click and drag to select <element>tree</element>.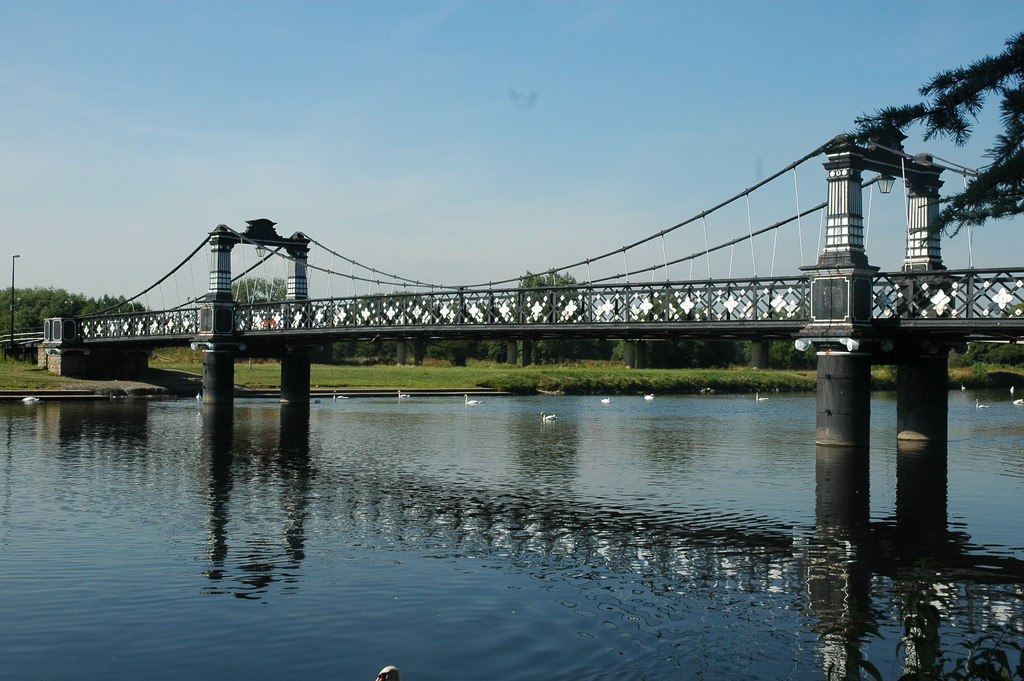
Selection: left=0, top=284, right=146, bottom=363.
